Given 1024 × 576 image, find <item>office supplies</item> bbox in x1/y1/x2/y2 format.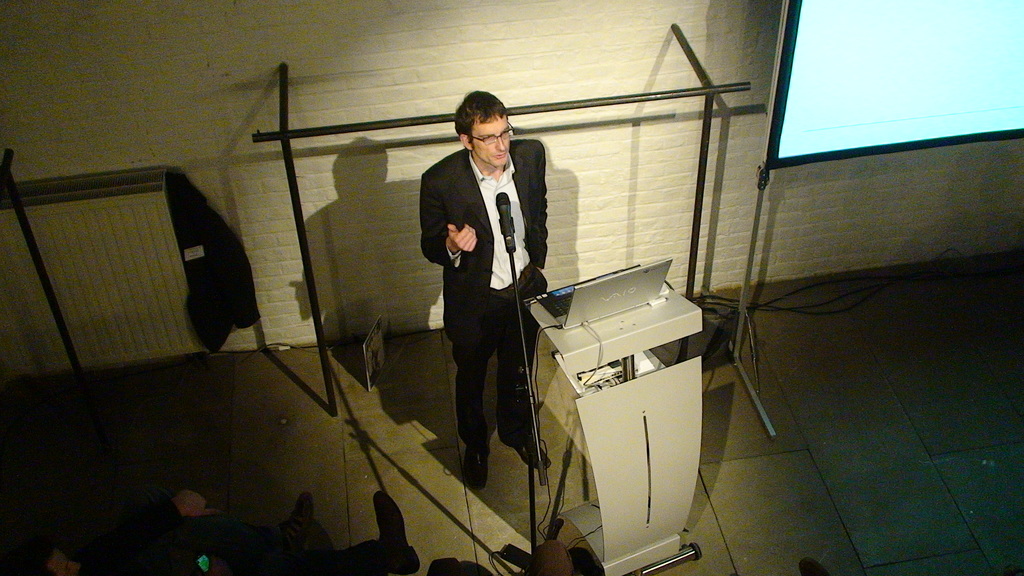
474/243/712/500.
